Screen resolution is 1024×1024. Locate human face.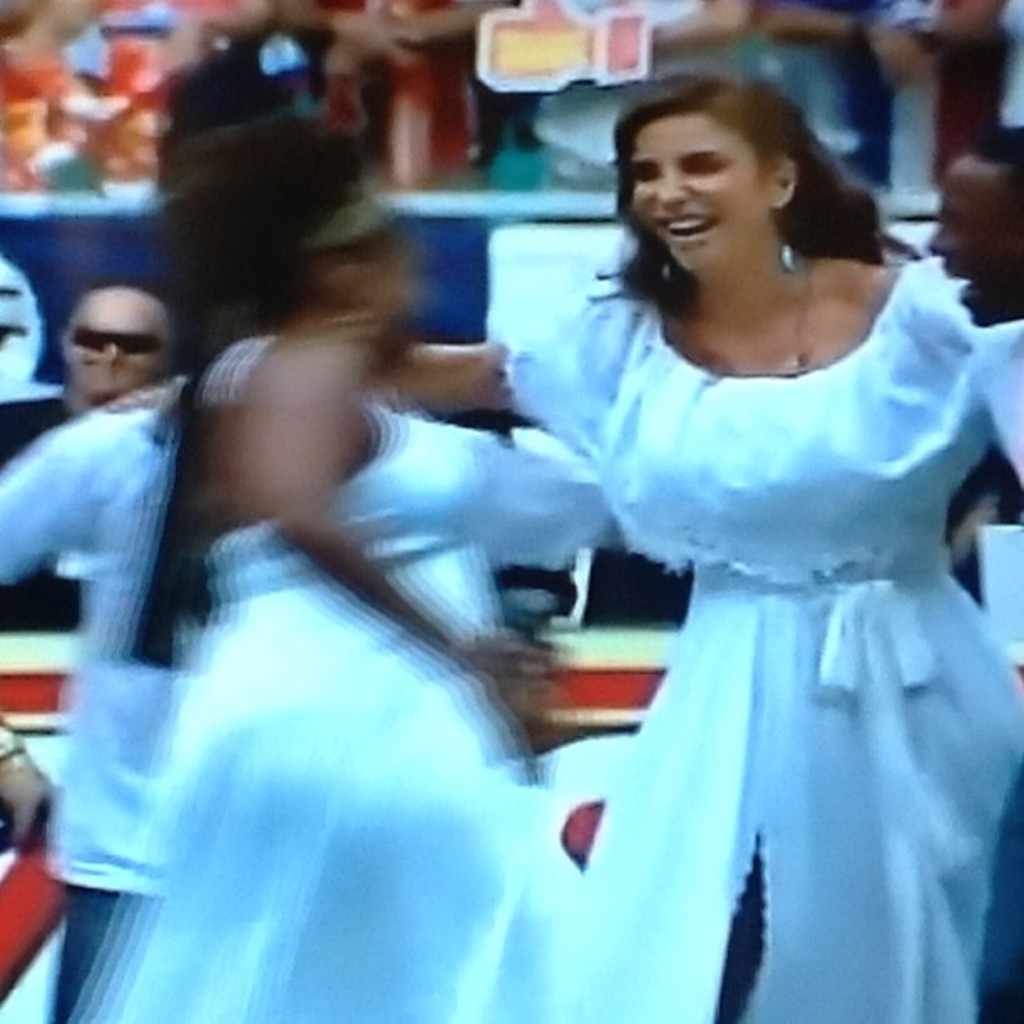
632 115 780 266.
